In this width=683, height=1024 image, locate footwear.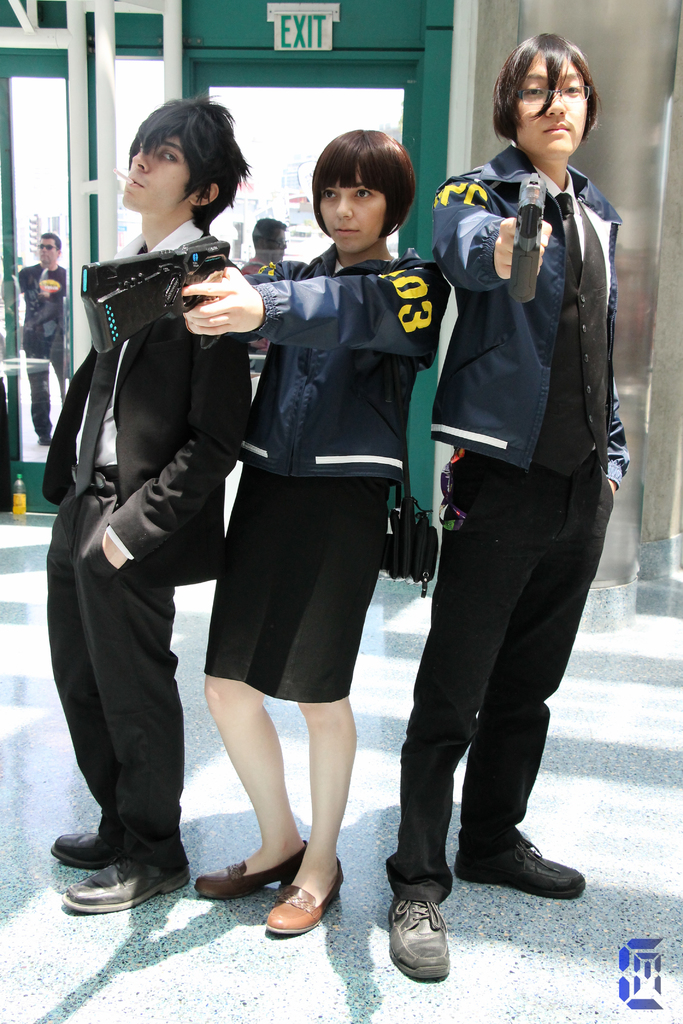
Bounding box: BBox(65, 854, 189, 908).
